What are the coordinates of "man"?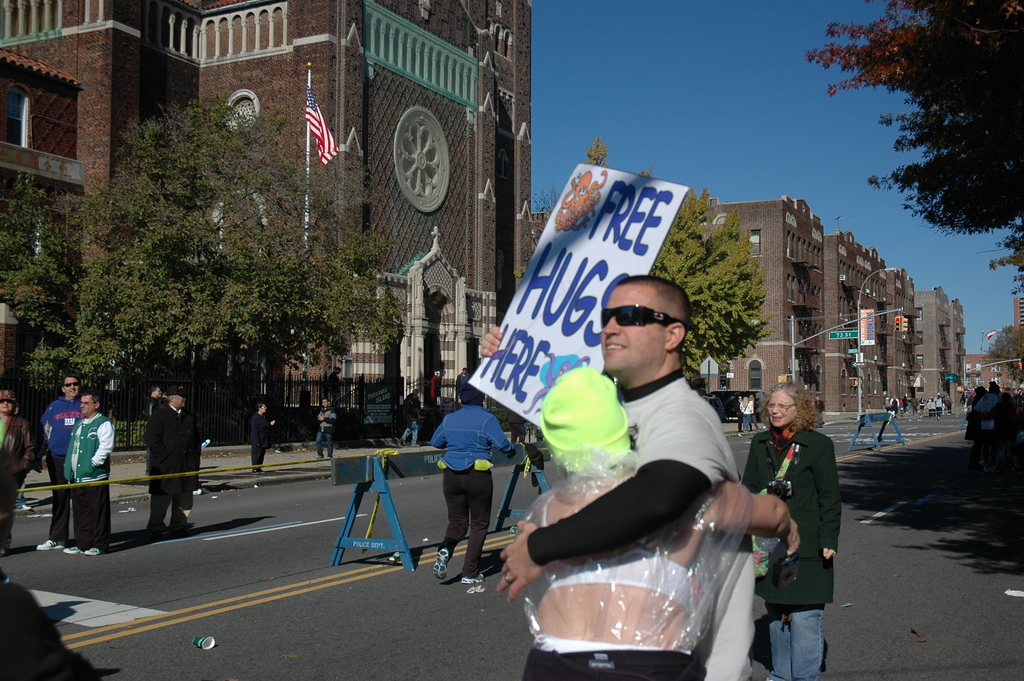
rect(401, 391, 426, 450).
